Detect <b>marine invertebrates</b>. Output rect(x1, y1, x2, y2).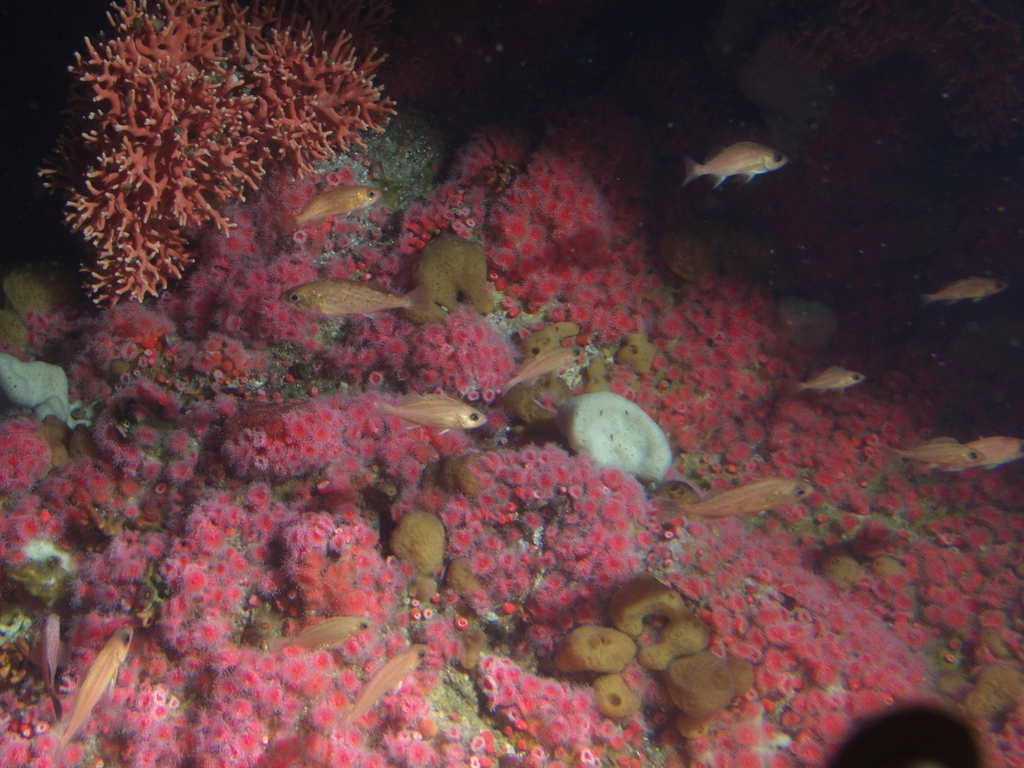
rect(646, 488, 977, 764).
